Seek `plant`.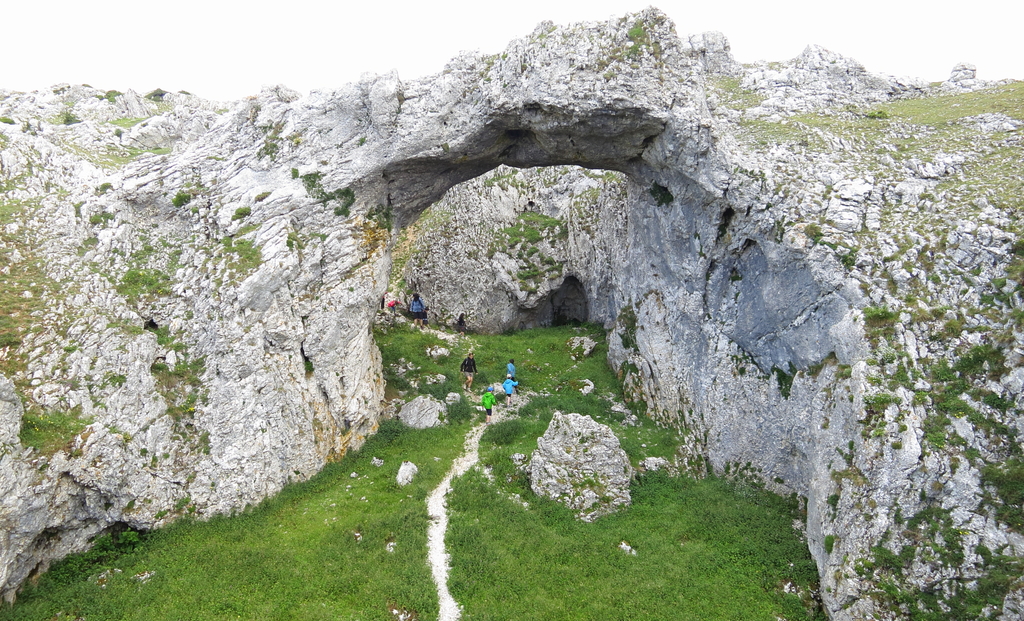
[left=151, top=323, right=180, bottom=351].
